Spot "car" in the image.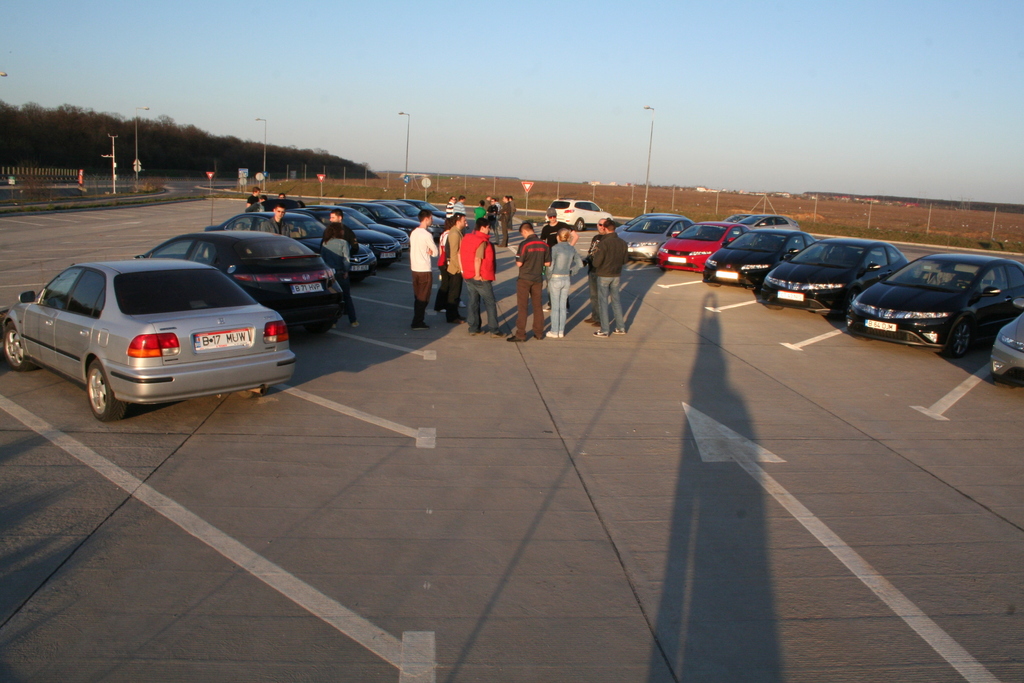
"car" found at box(620, 208, 691, 260).
